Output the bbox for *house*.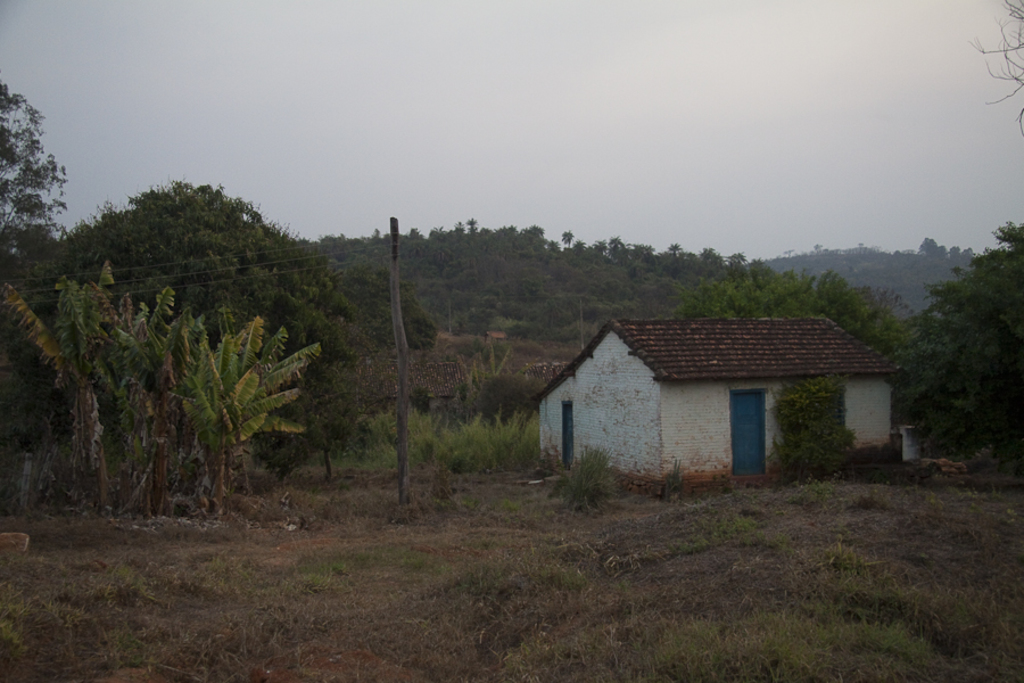
left=555, top=315, right=819, bottom=497.
